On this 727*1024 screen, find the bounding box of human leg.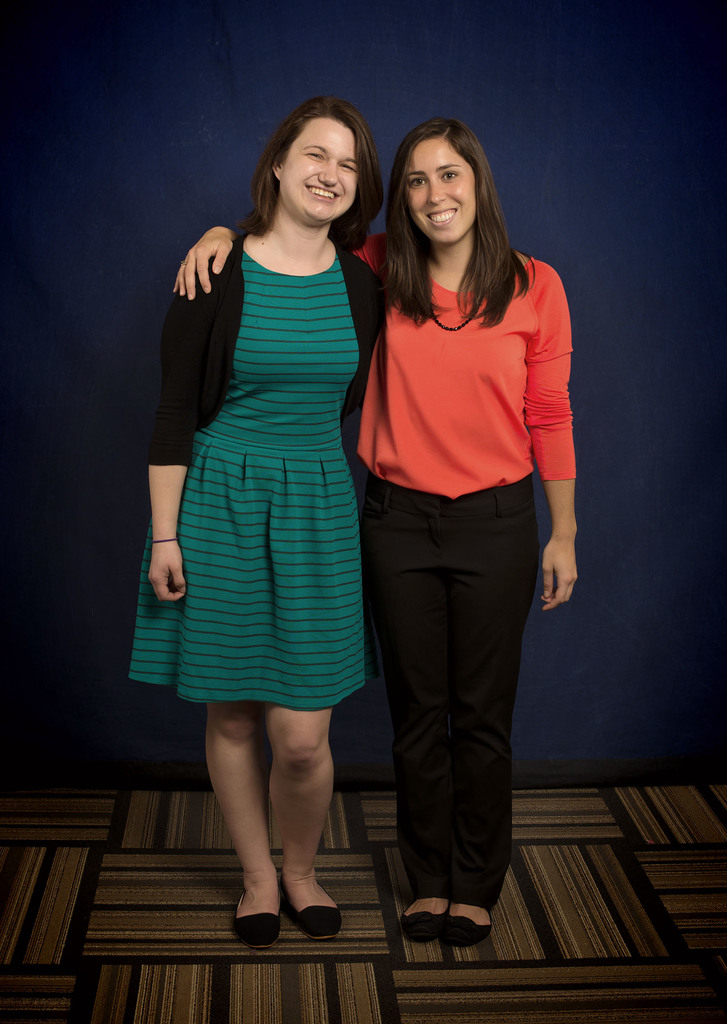
Bounding box: box=[270, 706, 343, 920].
